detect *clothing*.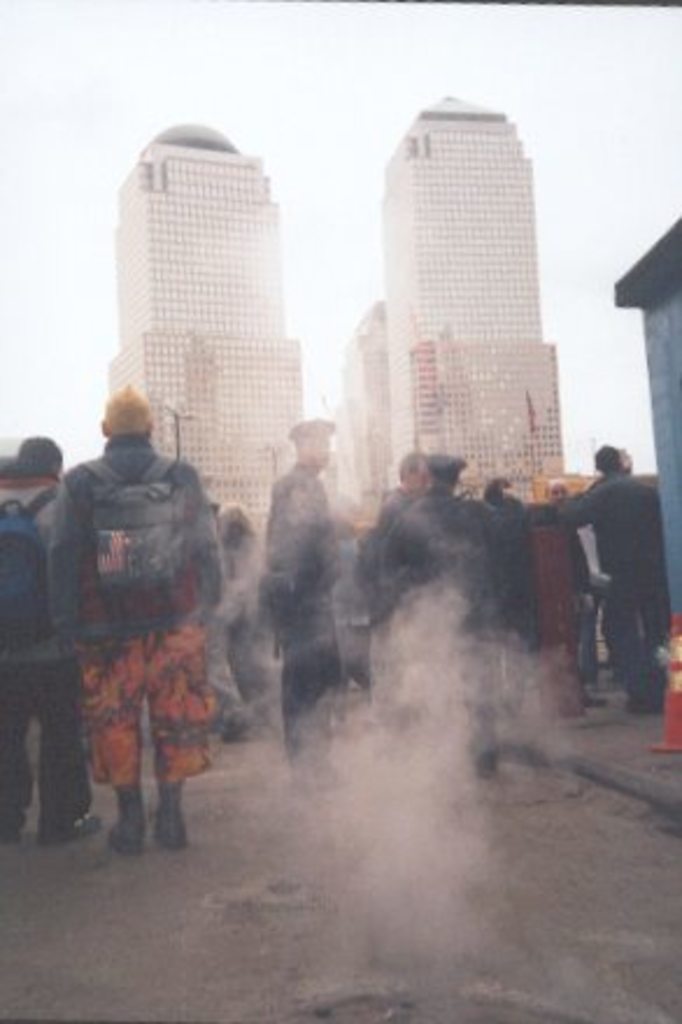
Detected at {"left": 30, "top": 372, "right": 235, "bottom": 833}.
